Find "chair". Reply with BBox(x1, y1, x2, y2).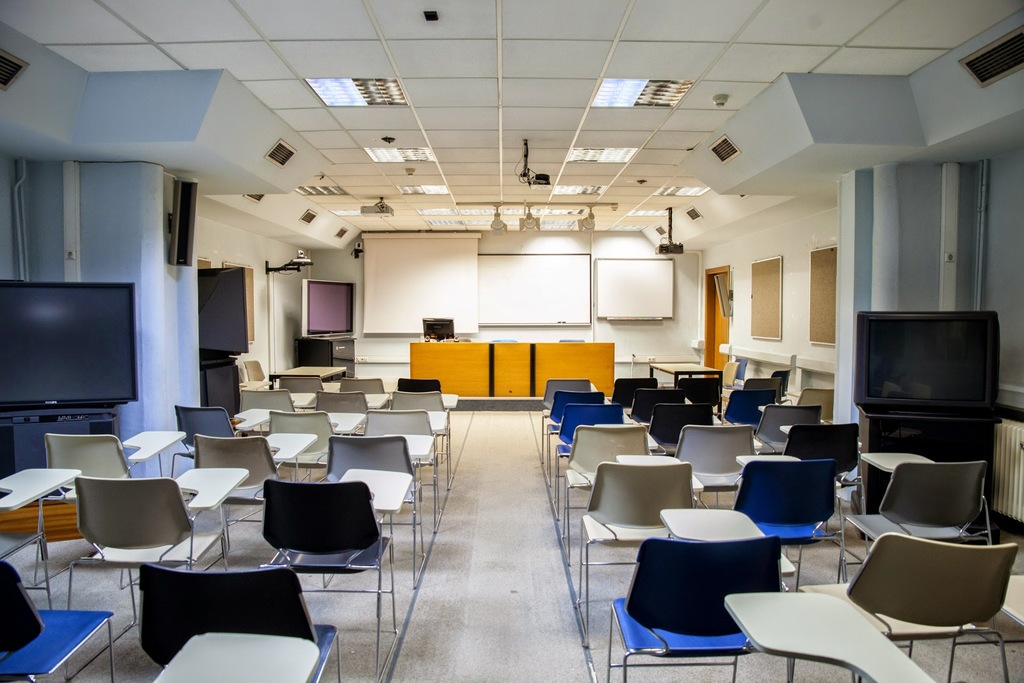
BBox(242, 360, 273, 386).
